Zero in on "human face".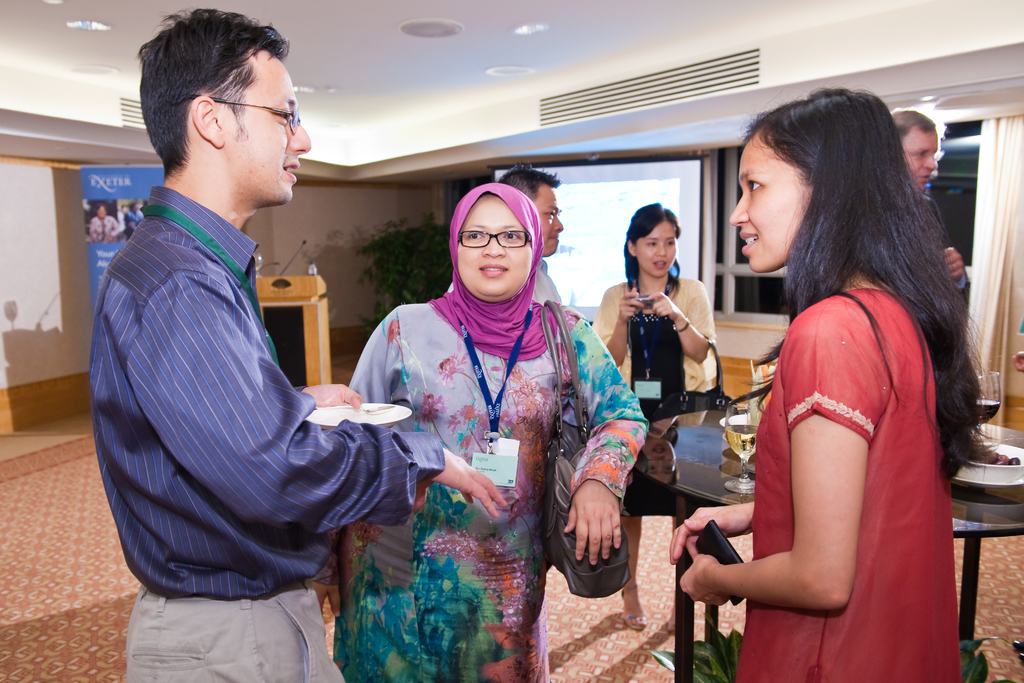
Zeroed in: [725, 132, 817, 277].
